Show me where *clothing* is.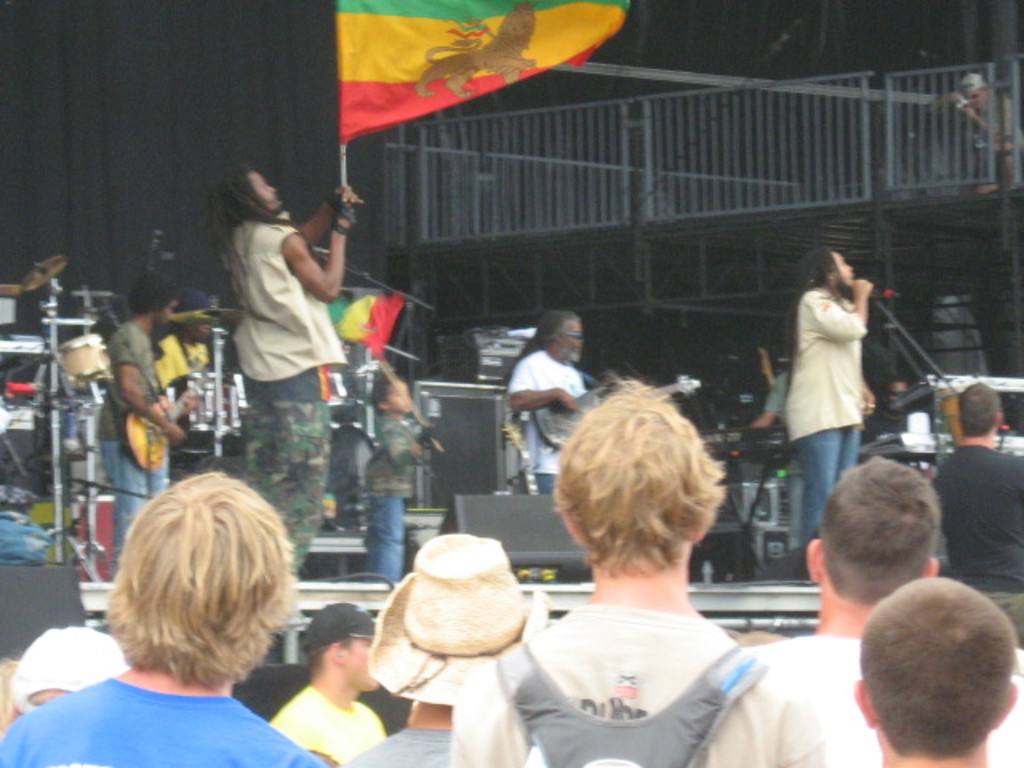
*clothing* is at (790, 283, 866, 534).
